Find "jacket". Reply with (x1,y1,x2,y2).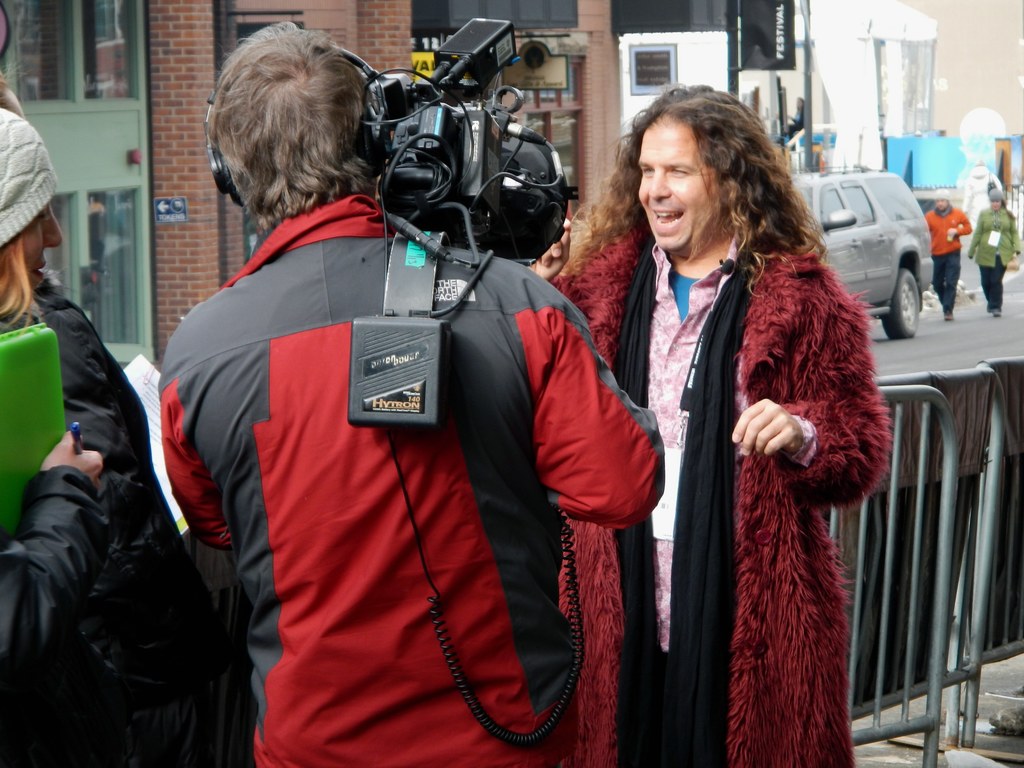
(969,207,1022,266).
